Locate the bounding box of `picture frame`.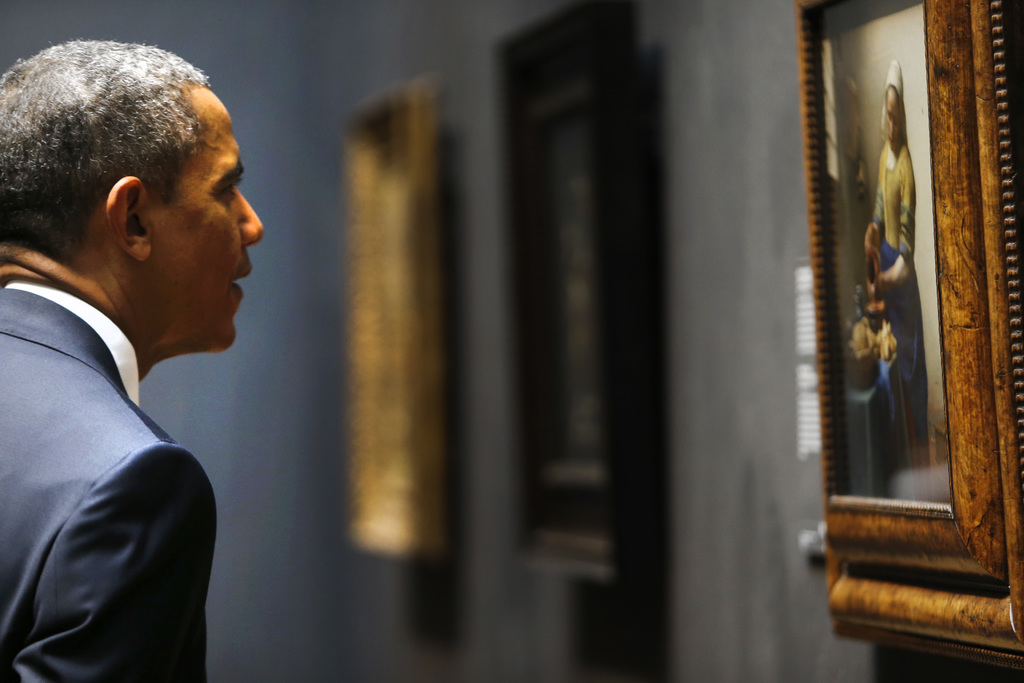
Bounding box: <box>344,72,438,559</box>.
